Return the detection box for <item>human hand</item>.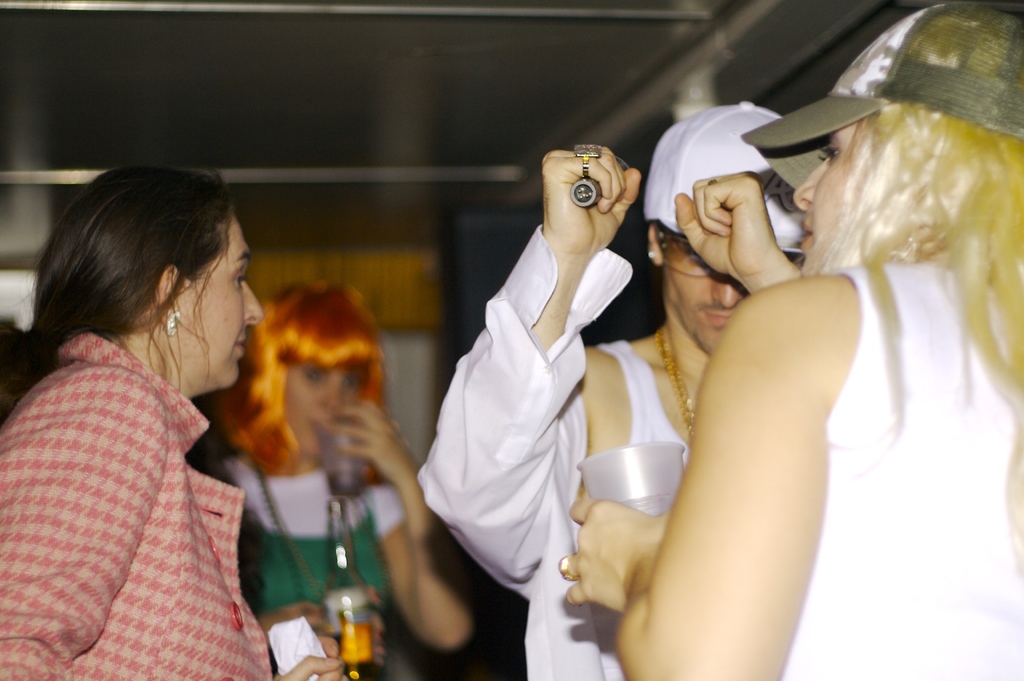
select_region(323, 401, 414, 480).
